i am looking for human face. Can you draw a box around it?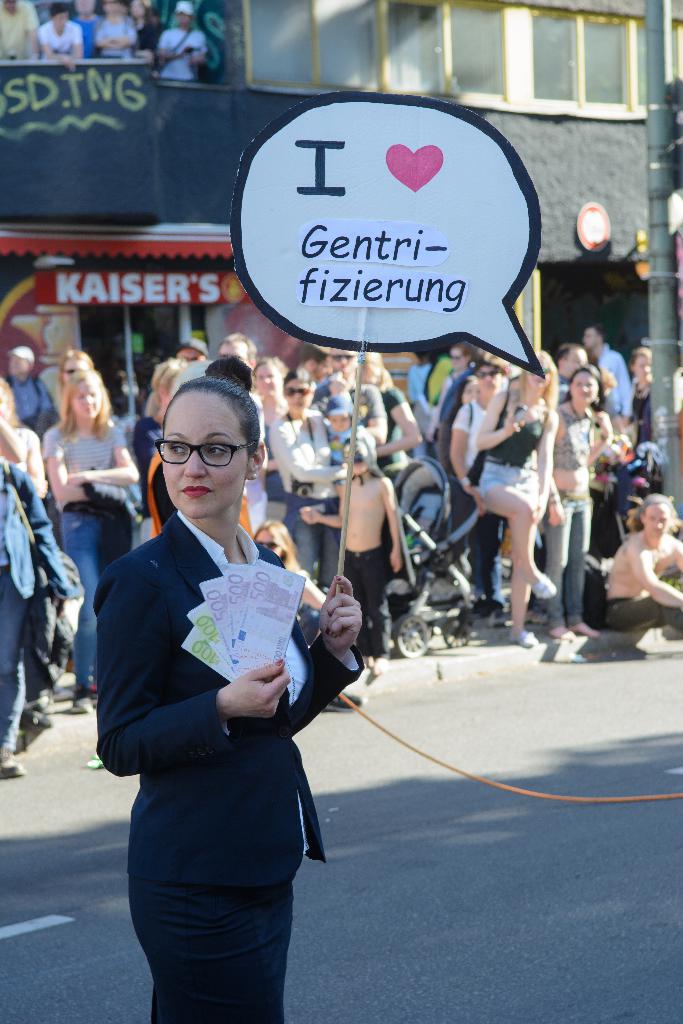
Sure, the bounding box is Rect(61, 351, 90, 385).
